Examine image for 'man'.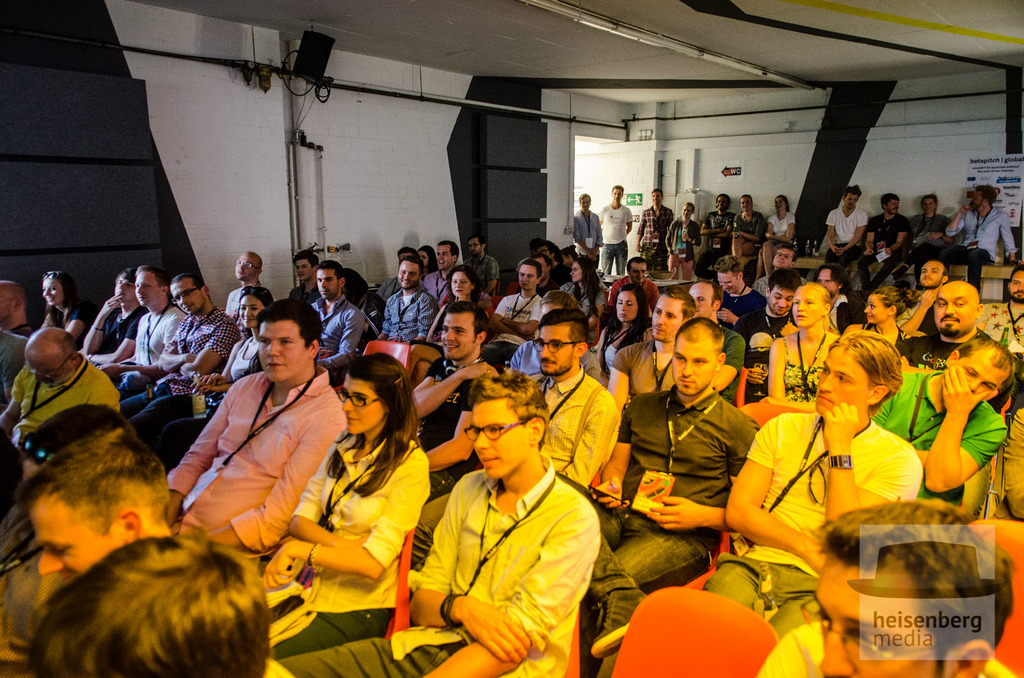
Examination result: [0, 328, 116, 479].
